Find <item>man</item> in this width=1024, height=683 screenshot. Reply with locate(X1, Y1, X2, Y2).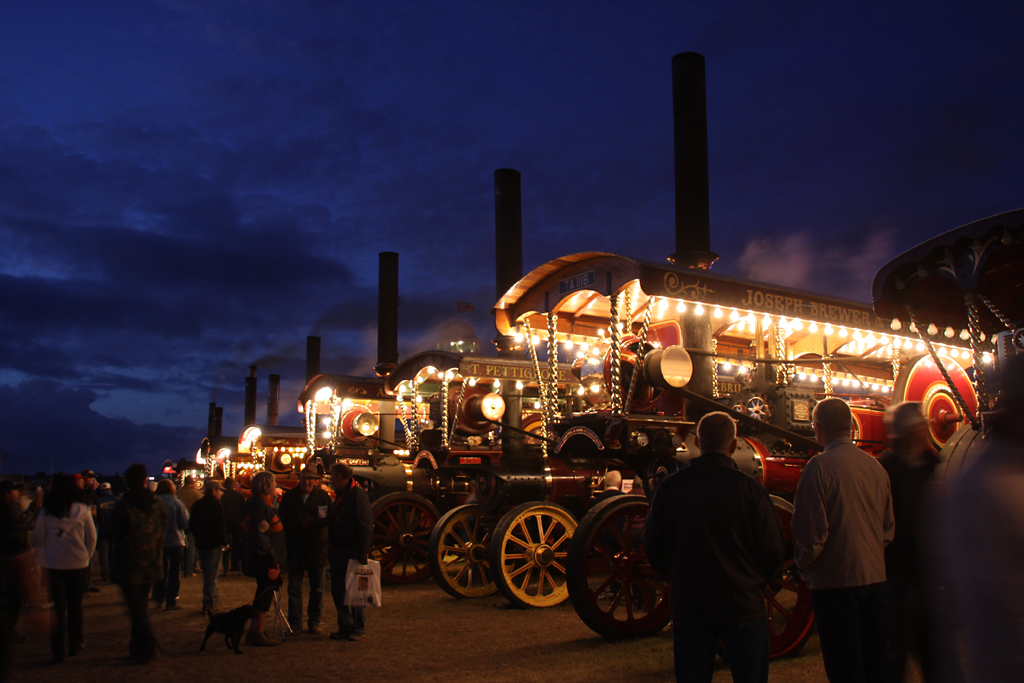
locate(80, 468, 85, 494).
